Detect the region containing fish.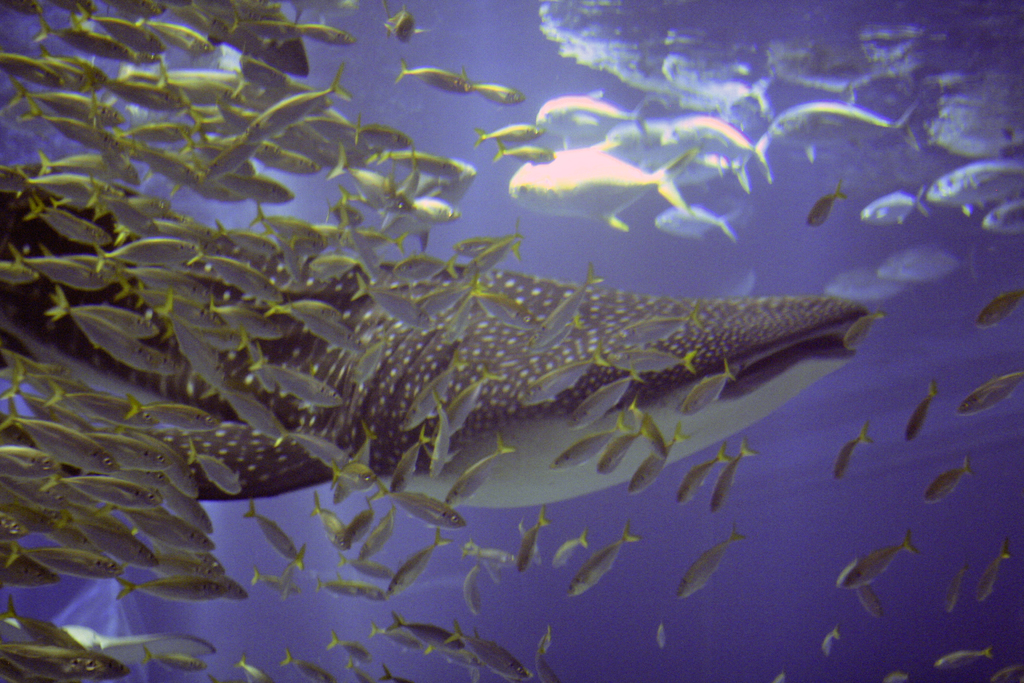
856/188/932/229.
